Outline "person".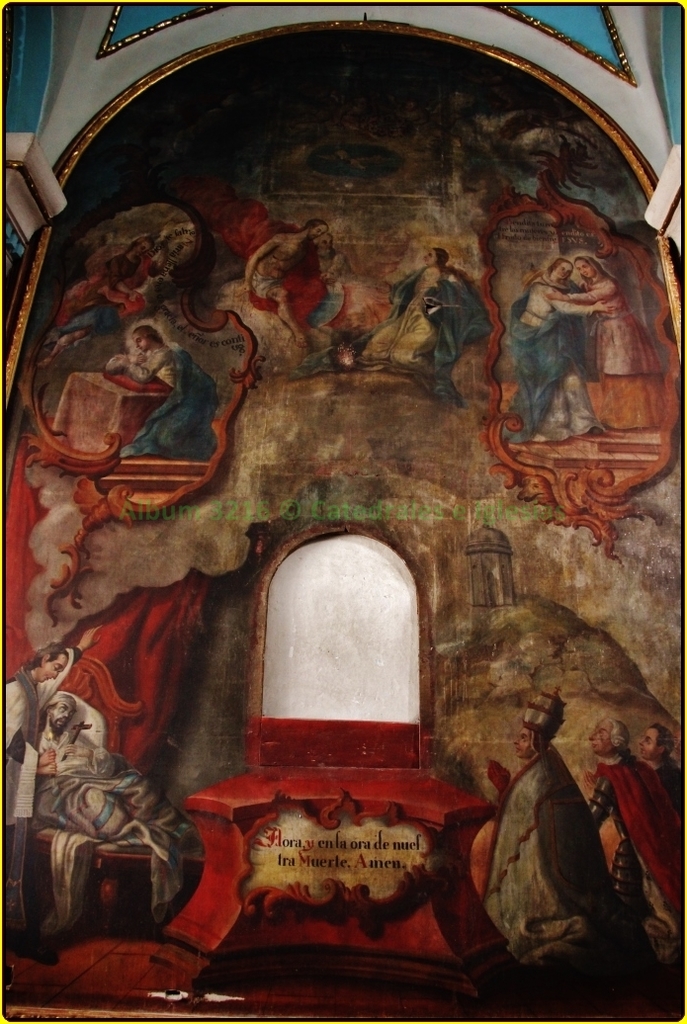
Outline: rect(30, 693, 104, 827).
